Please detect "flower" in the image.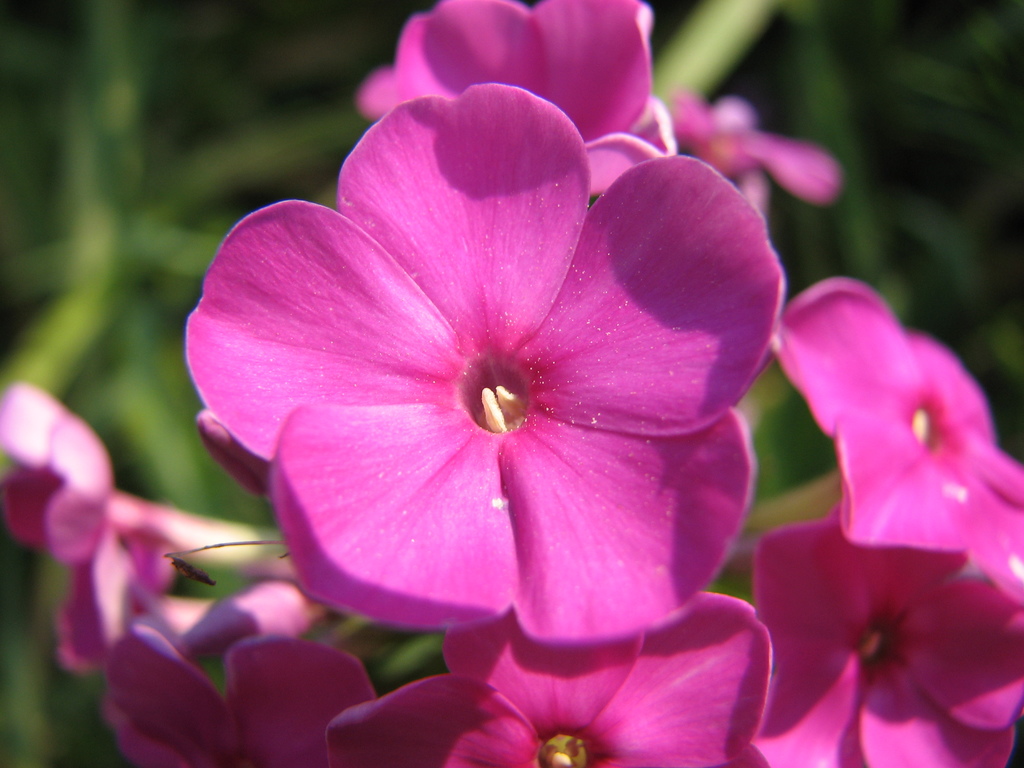
crop(0, 373, 150, 675).
